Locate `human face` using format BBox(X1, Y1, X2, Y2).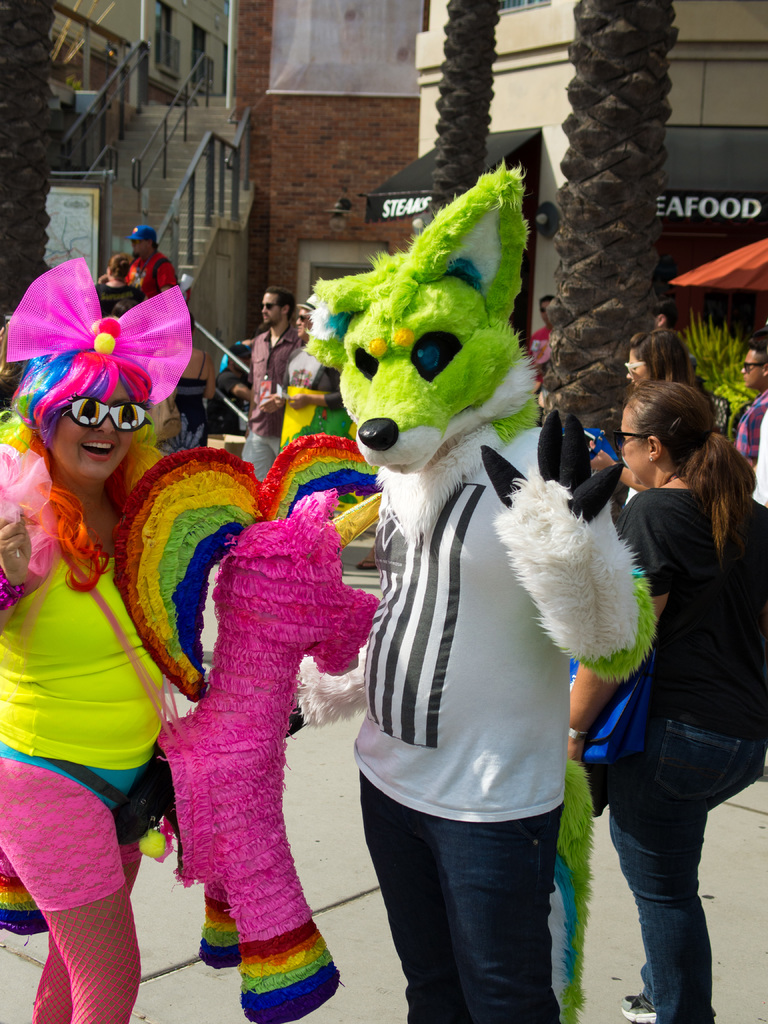
BBox(50, 376, 150, 488).
